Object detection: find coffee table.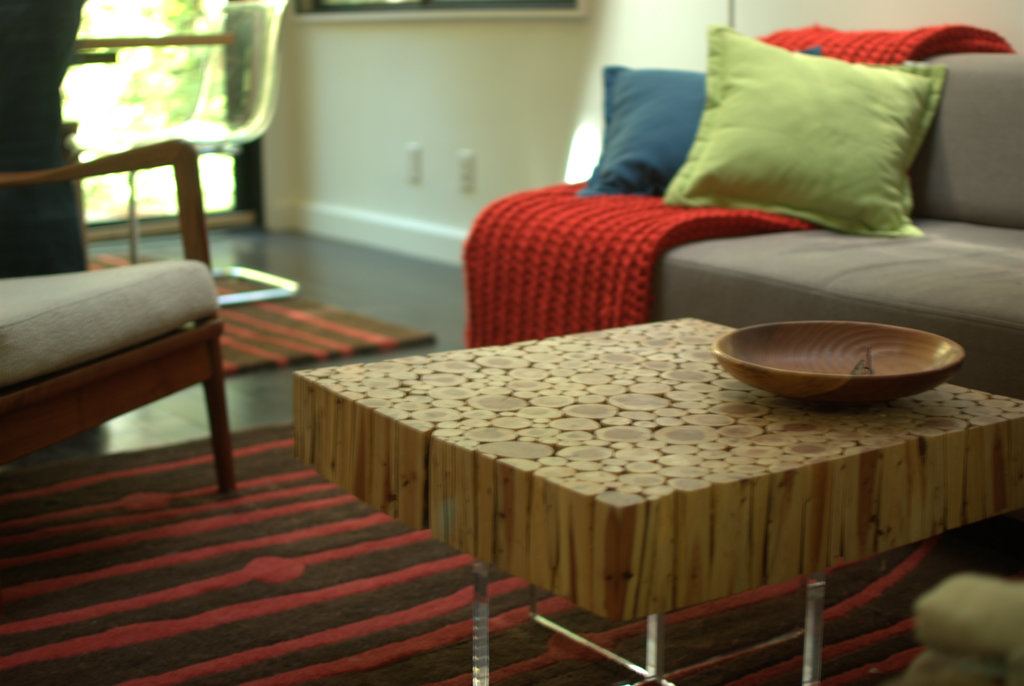
BBox(289, 319, 1023, 685).
